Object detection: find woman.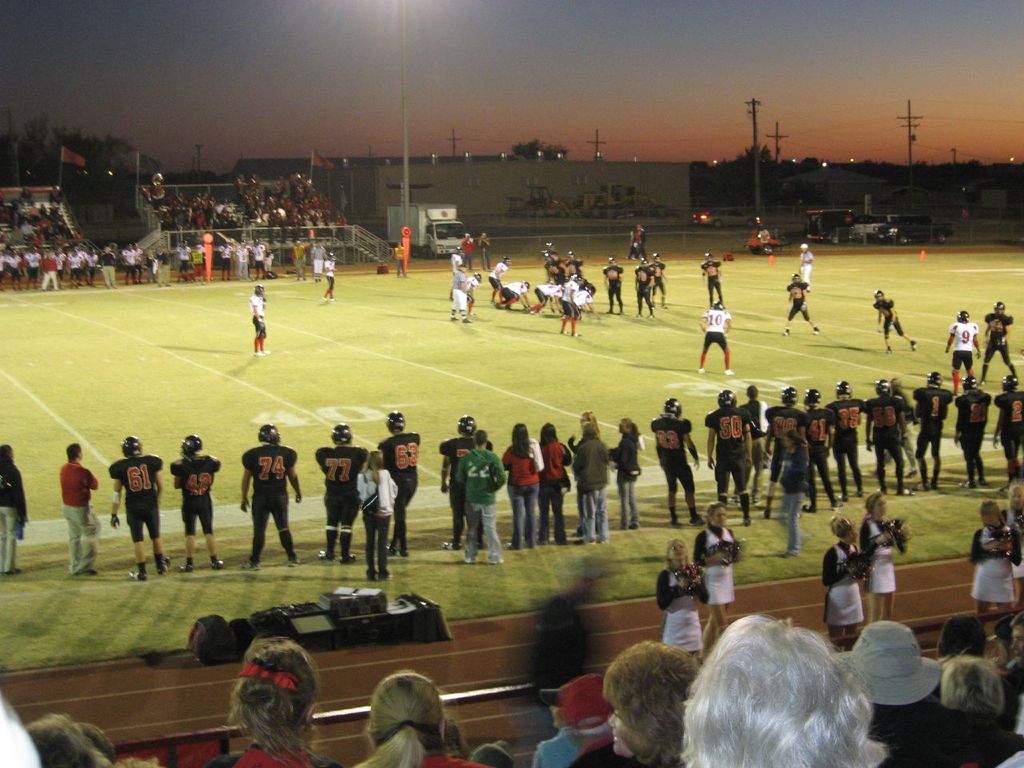
detection(503, 422, 542, 550).
